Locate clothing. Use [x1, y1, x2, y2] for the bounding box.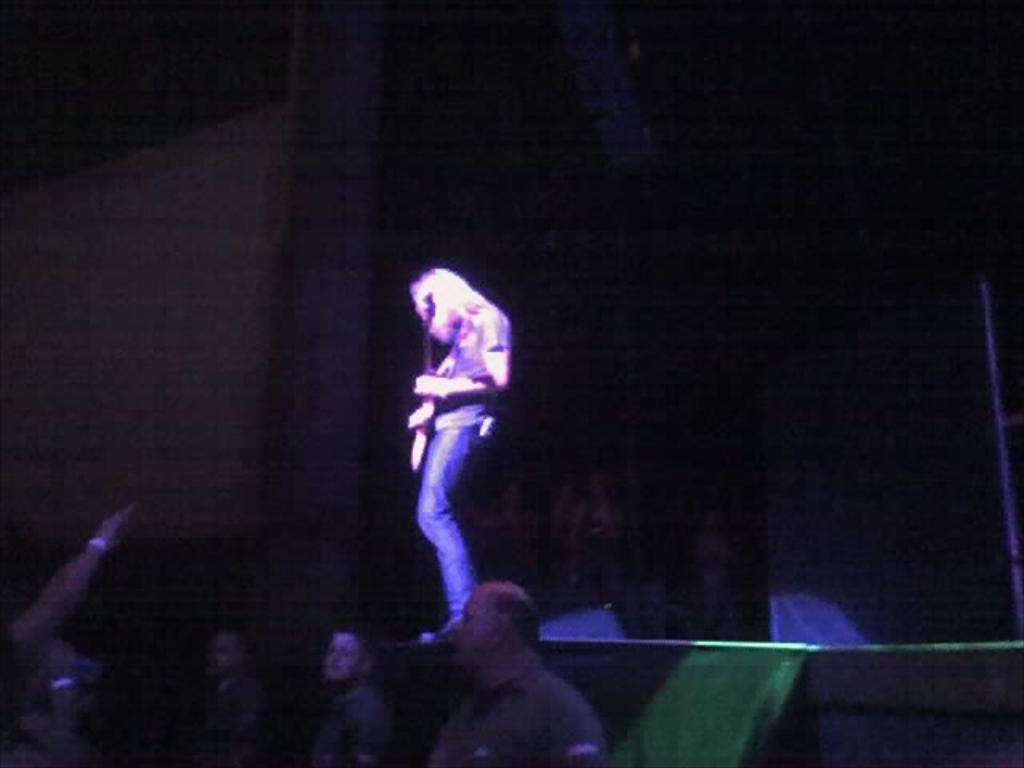
[392, 258, 533, 611].
